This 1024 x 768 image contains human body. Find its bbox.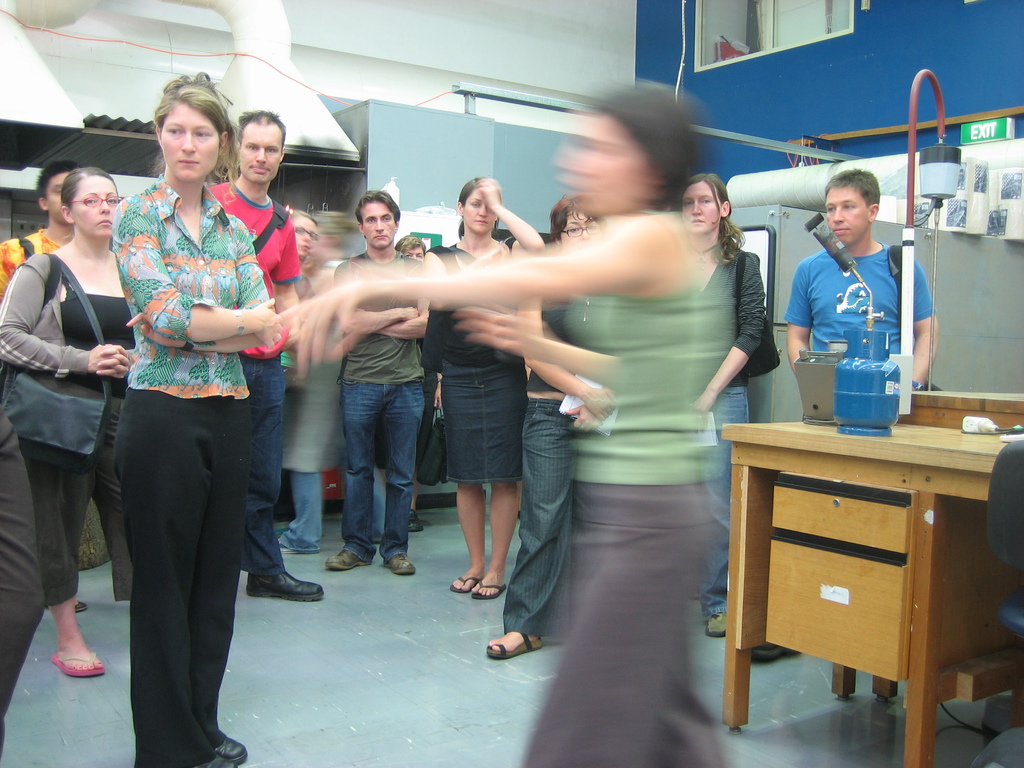
Rect(422, 188, 543, 591).
